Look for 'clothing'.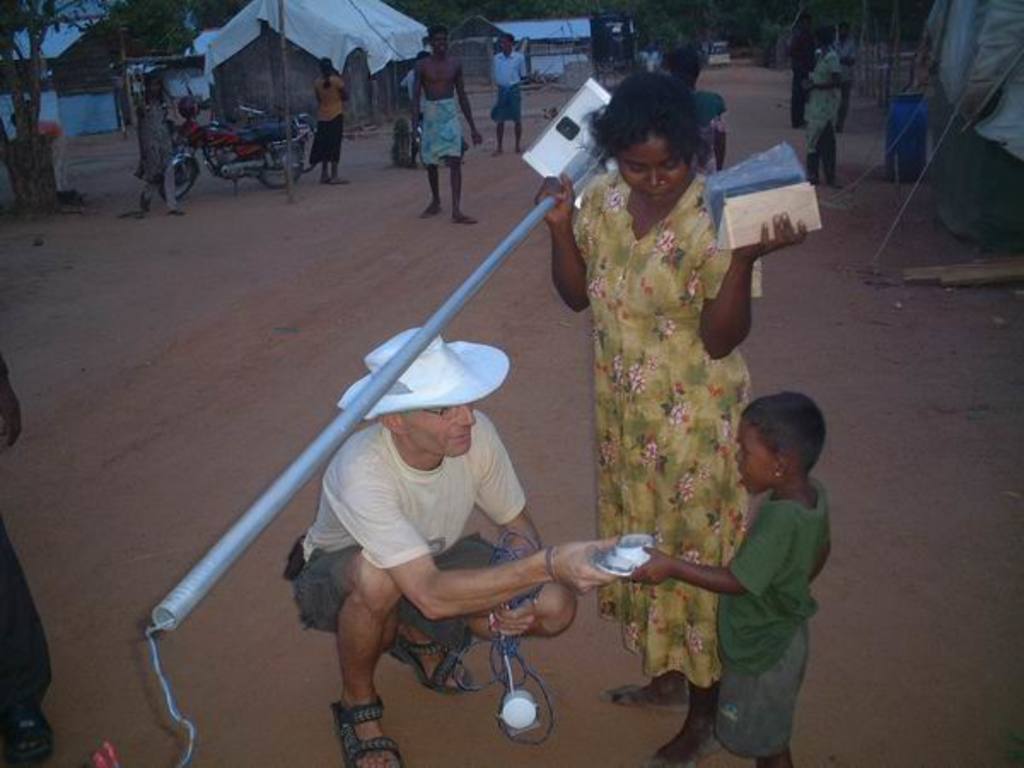
Found: crop(700, 89, 727, 160).
